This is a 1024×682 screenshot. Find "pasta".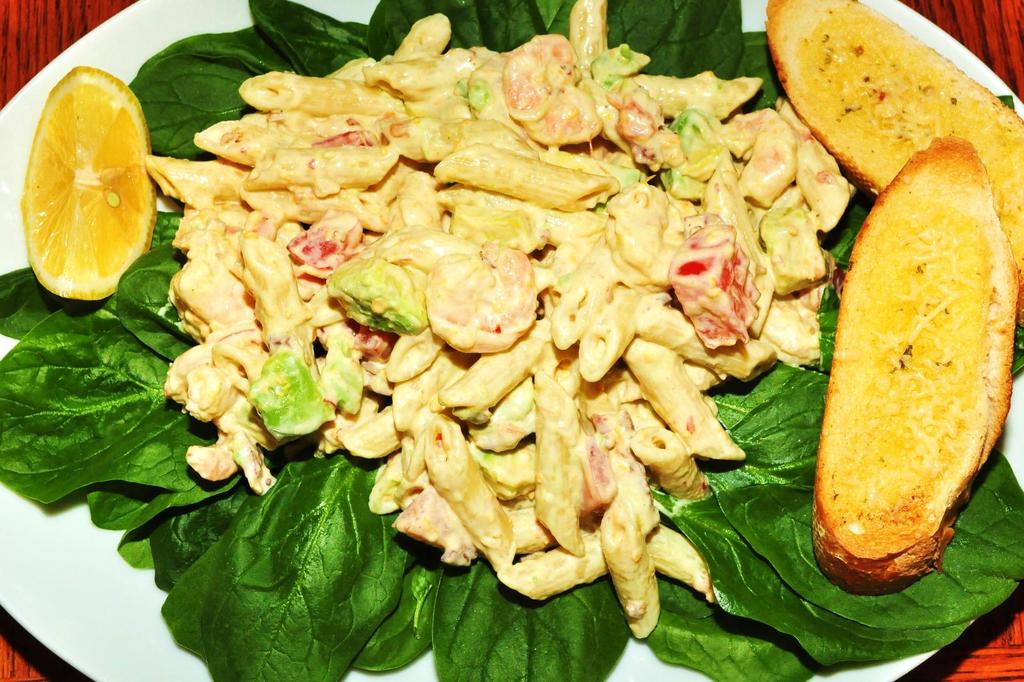
Bounding box: 144,0,857,638.
